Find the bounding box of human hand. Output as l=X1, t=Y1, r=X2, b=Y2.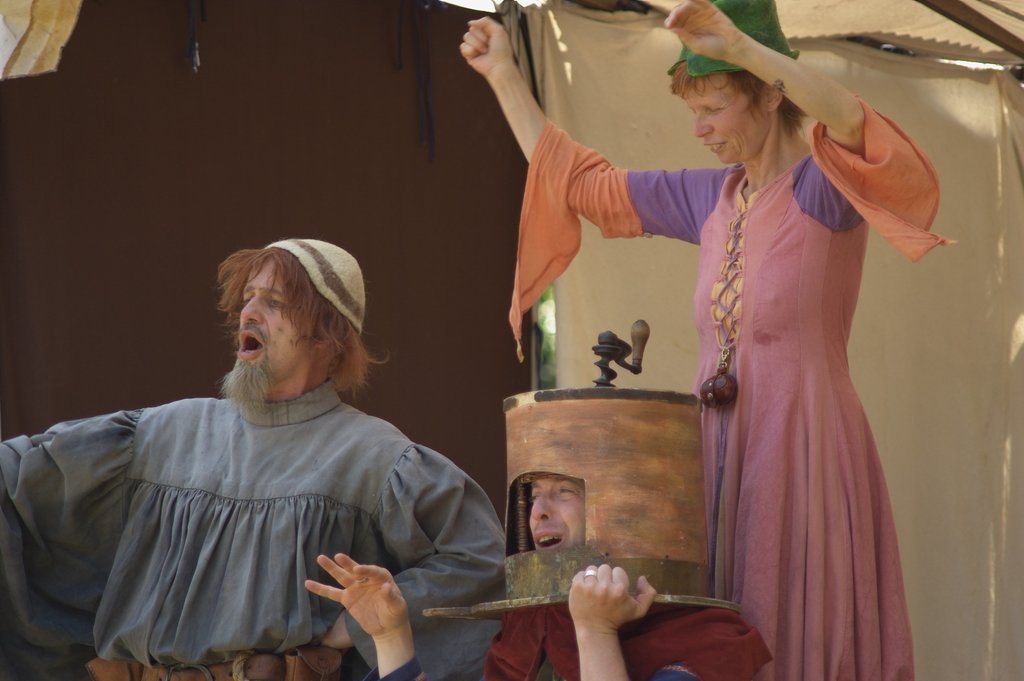
l=302, t=551, r=422, b=677.
